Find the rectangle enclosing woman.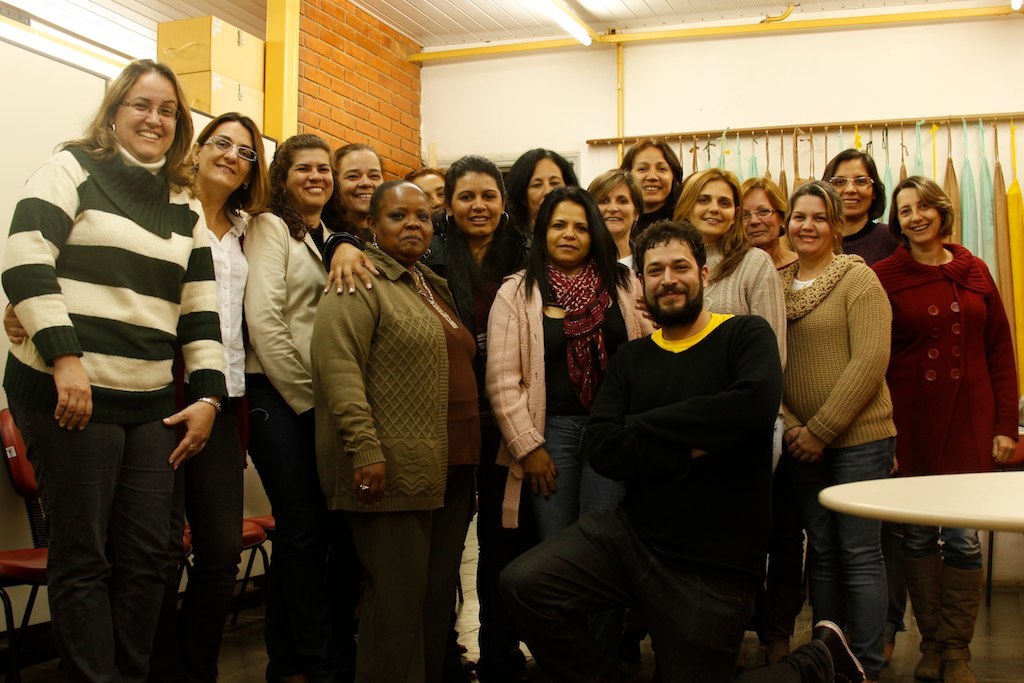
<region>682, 166, 783, 608</region>.
